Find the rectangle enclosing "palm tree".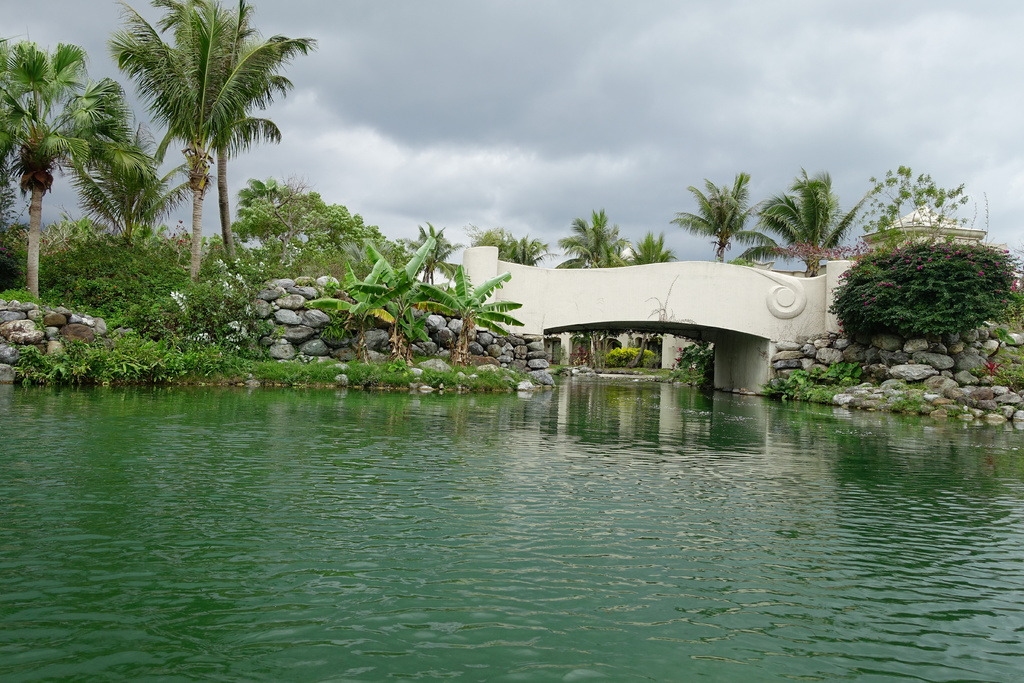
{"left": 624, "top": 224, "right": 674, "bottom": 374}.
